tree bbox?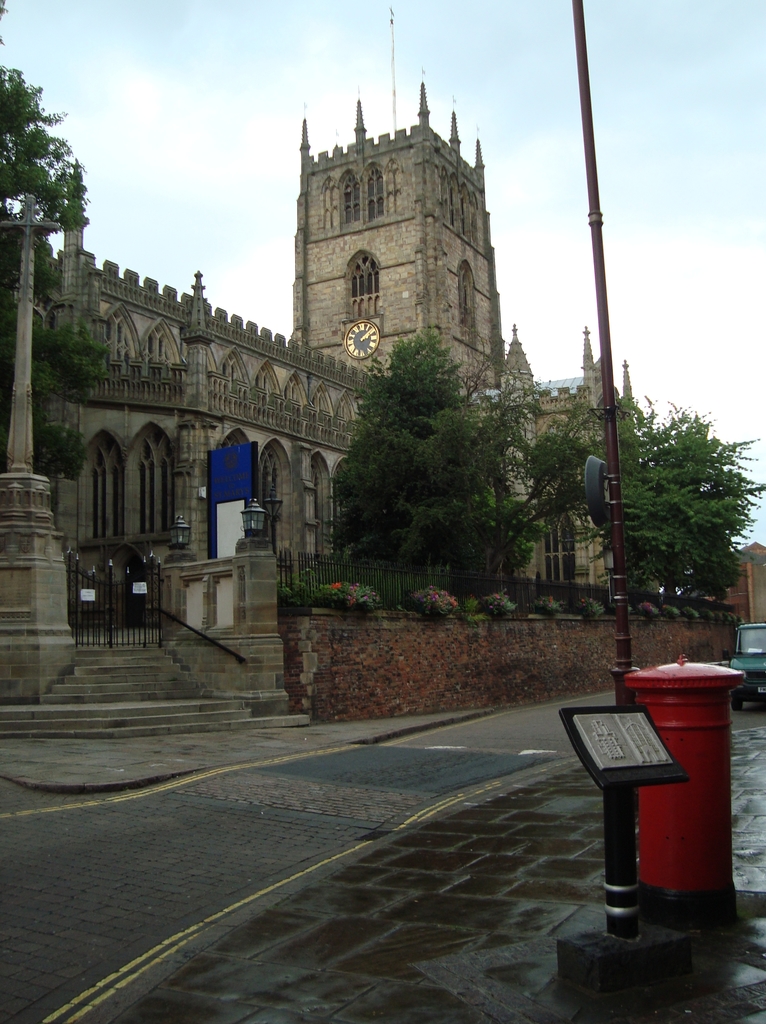
bbox=(340, 329, 529, 632)
